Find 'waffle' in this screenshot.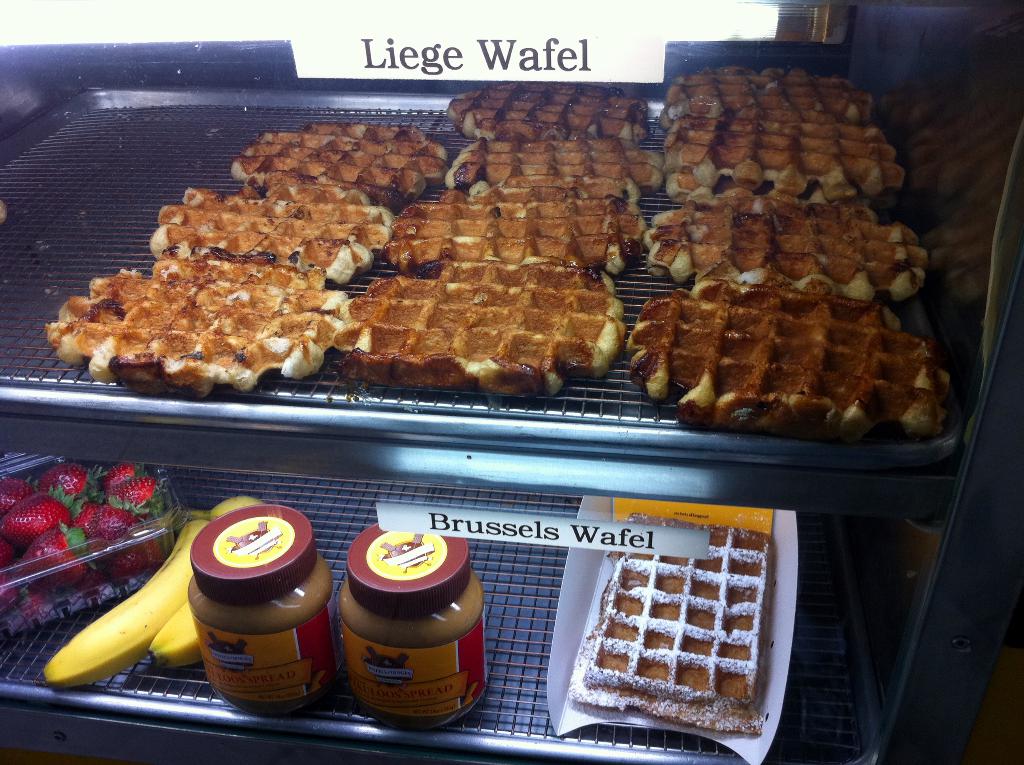
The bounding box for 'waffle' is <bbox>387, 177, 651, 286</bbox>.
